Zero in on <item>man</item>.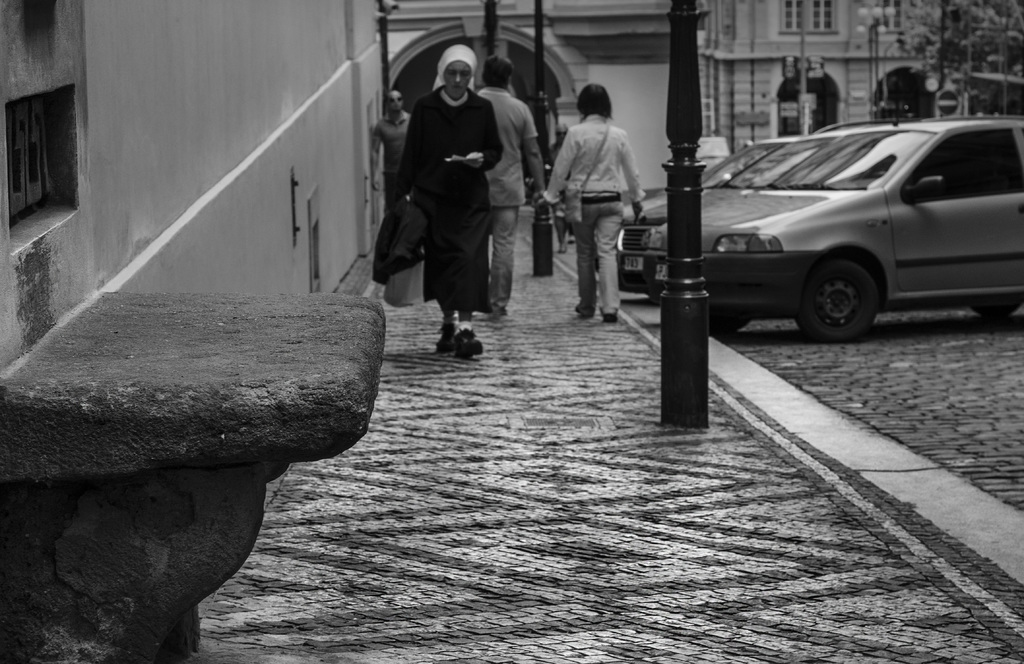
Zeroed in: {"left": 477, "top": 57, "right": 544, "bottom": 317}.
